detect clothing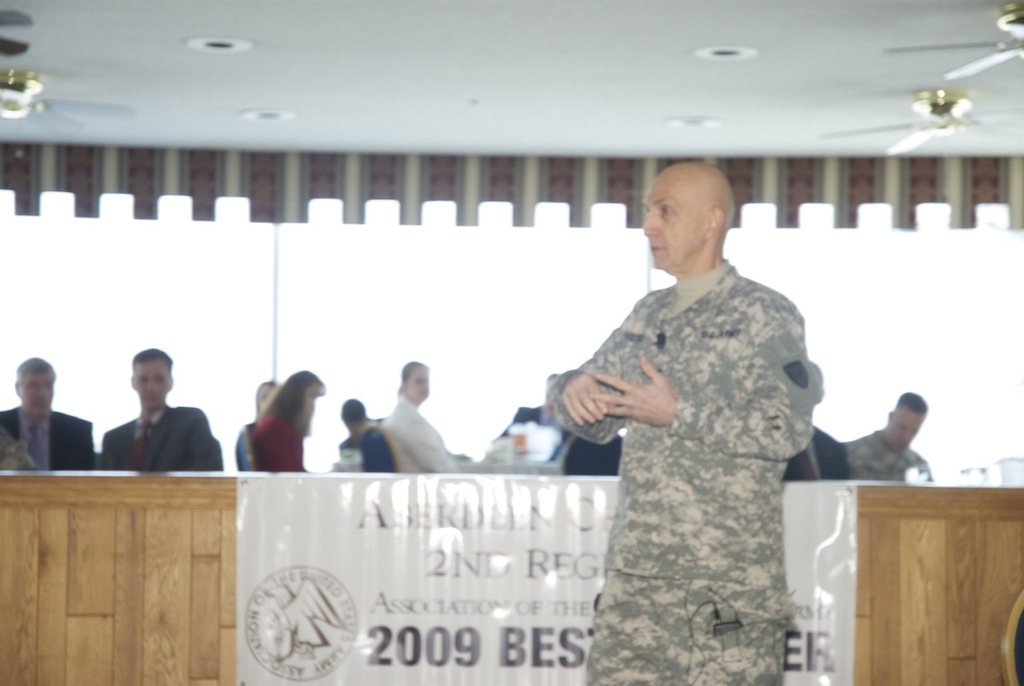
locate(0, 403, 98, 473)
